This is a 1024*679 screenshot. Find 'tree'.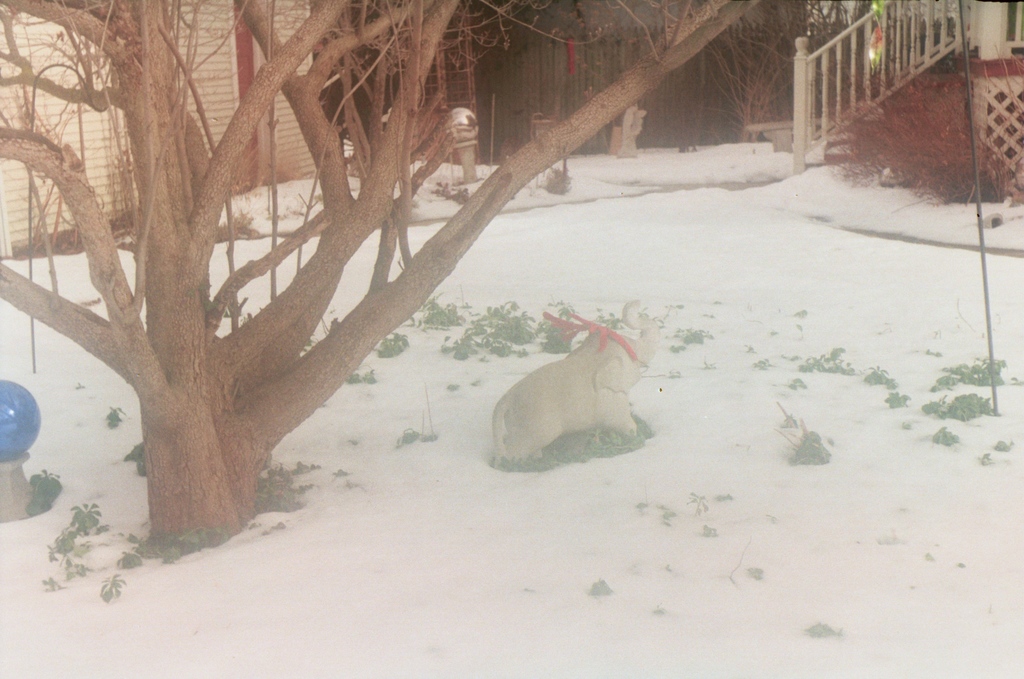
Bounding box: (0, 0, 746, 568).
